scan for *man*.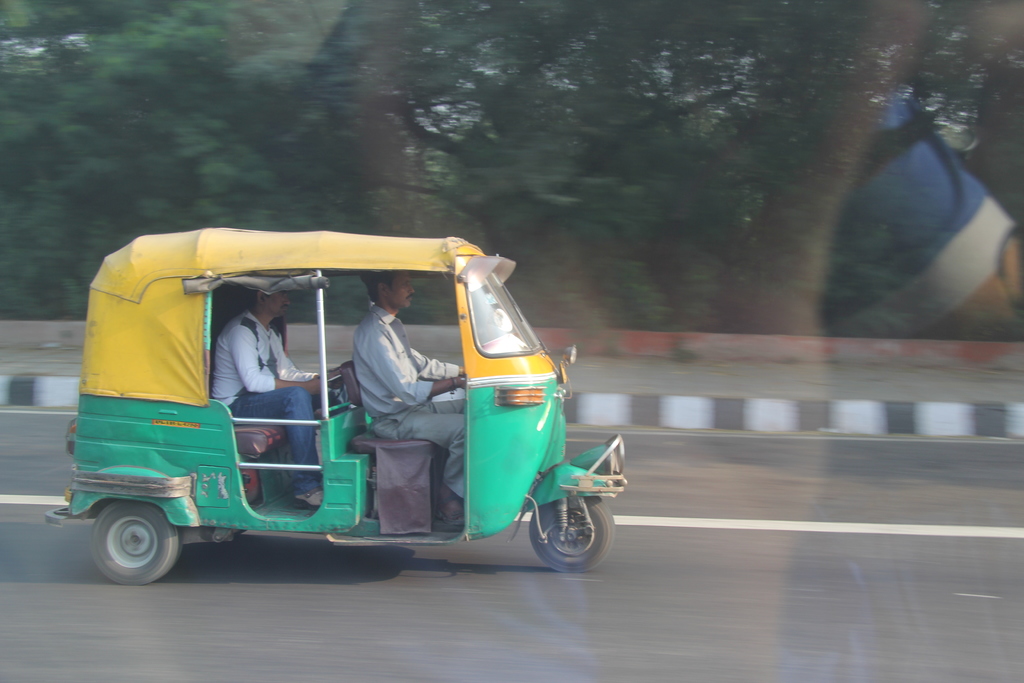
Scan result: x1=348, y1=272, x2=462, y2=527.
